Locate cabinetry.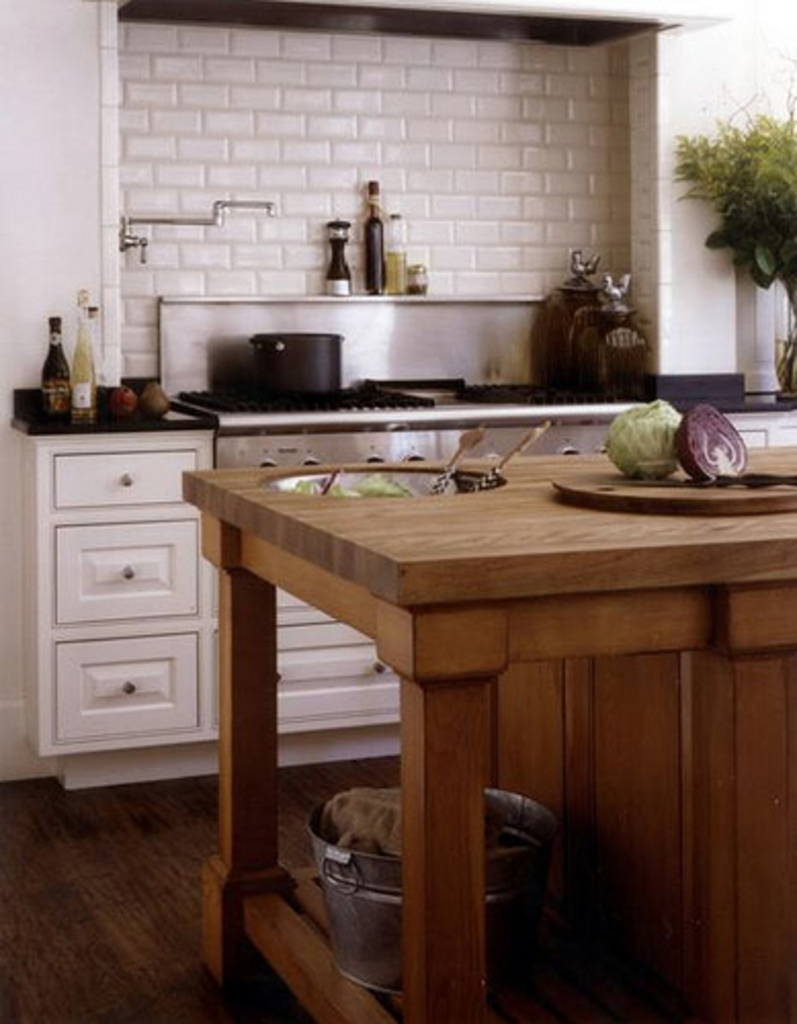
Bounding box: x1=53, y1=512, x2=205, y2=627.
